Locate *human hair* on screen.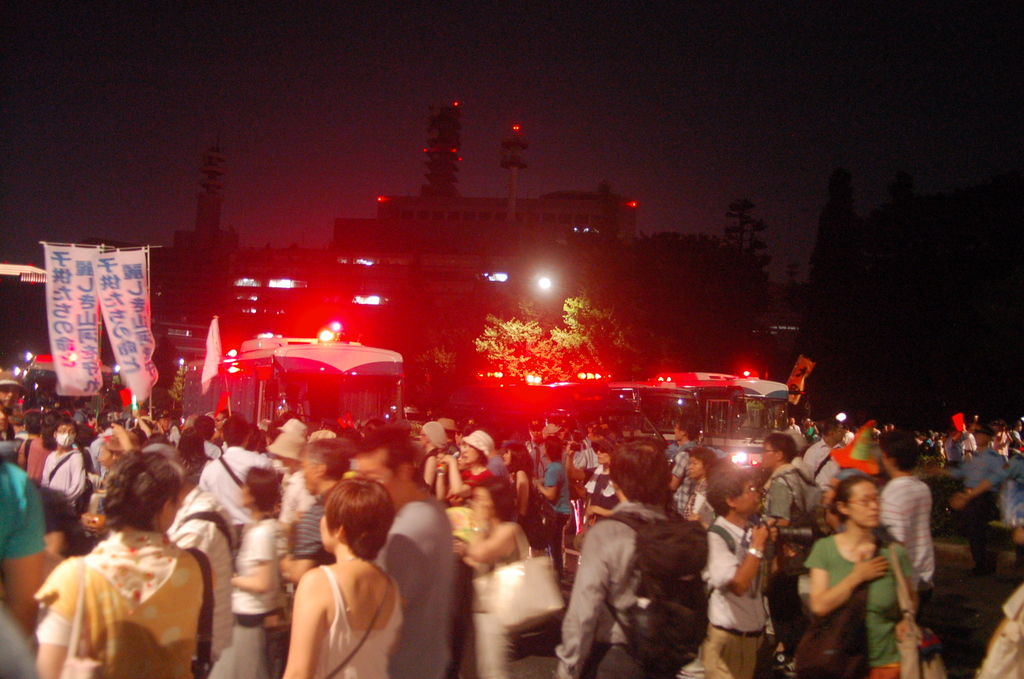
On screen at bbox=(193, 416, 218, 441).
